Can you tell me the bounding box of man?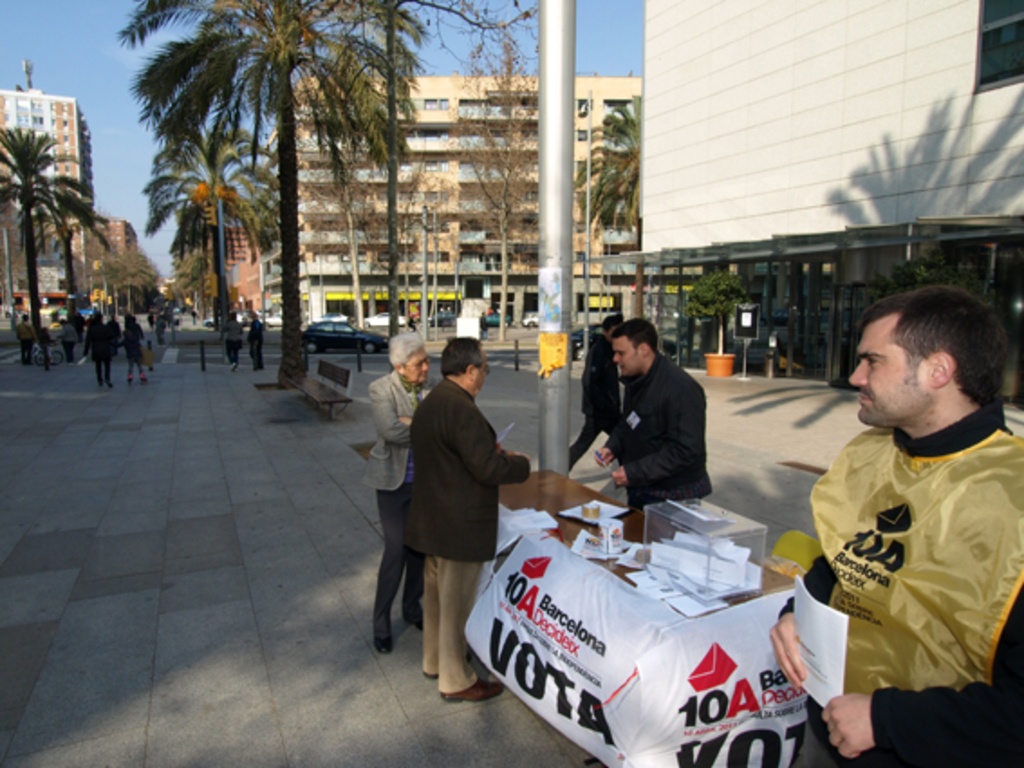
box(121, 314, 150, 389).
